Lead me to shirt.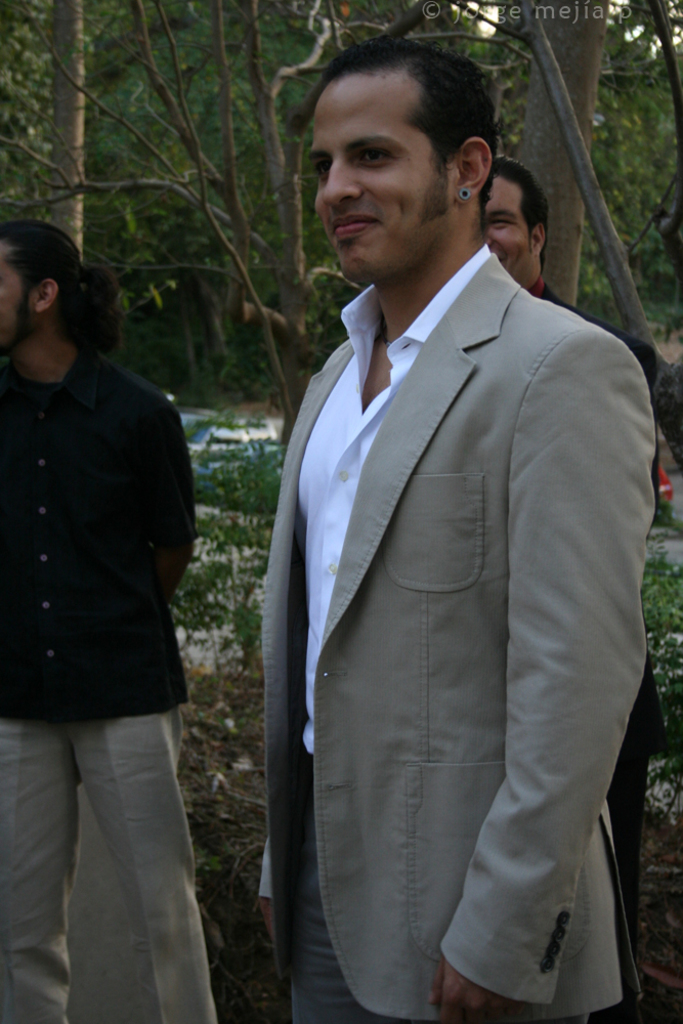
Lead to {"x1": 289, "y1": 241, "x2": 489, "y2": 761}.
